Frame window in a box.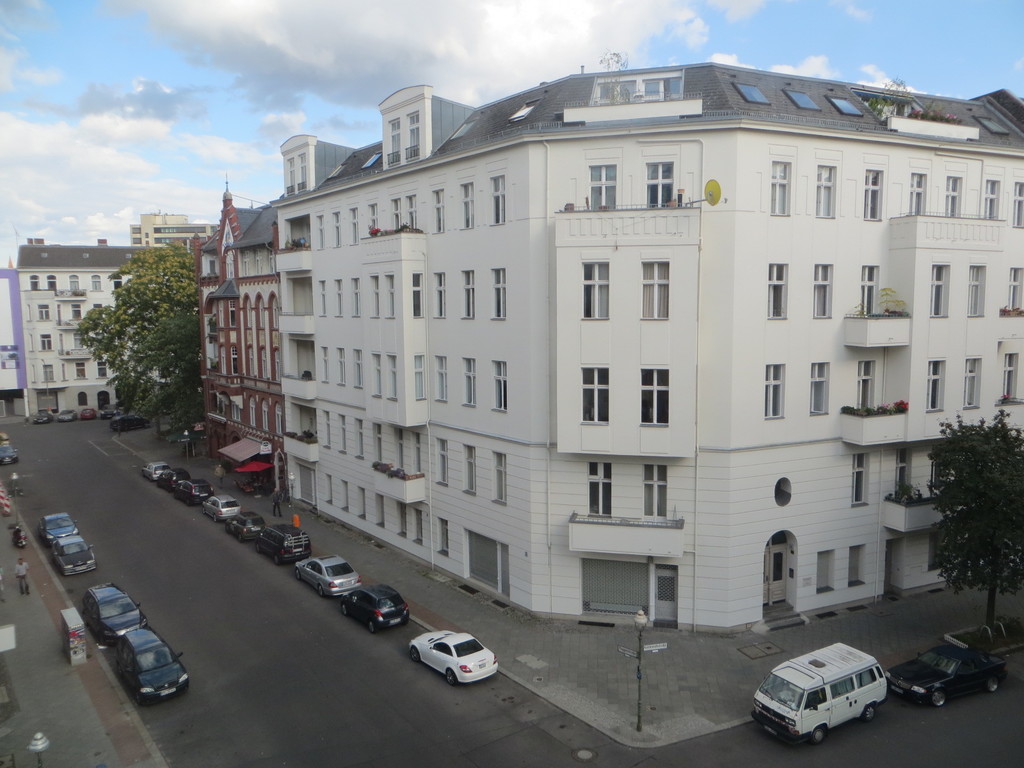
437/519/451/552.
